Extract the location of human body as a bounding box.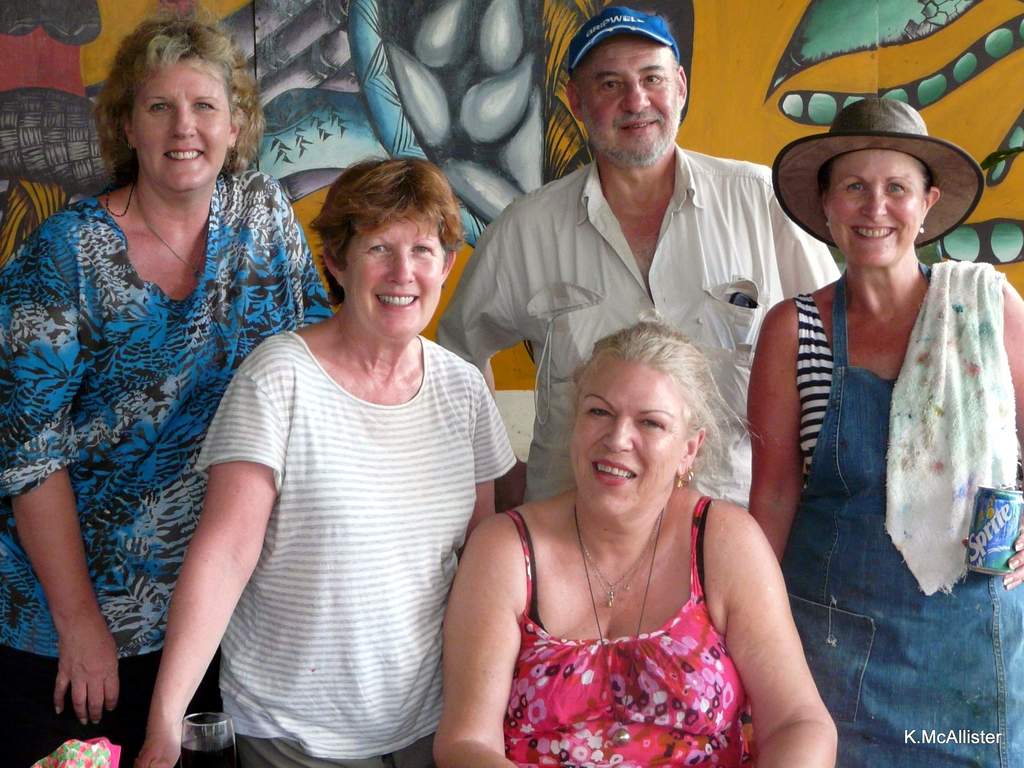
x1=156, y1=122, x2=507, y2=748.
